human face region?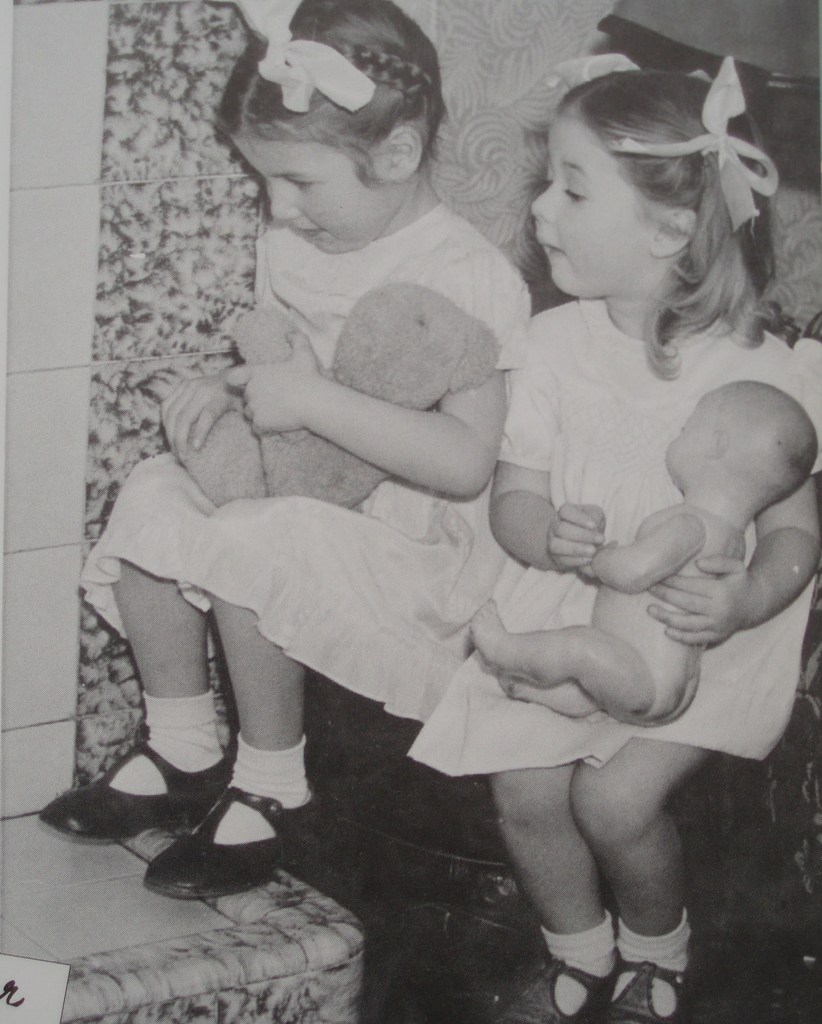
527/120/652/297
